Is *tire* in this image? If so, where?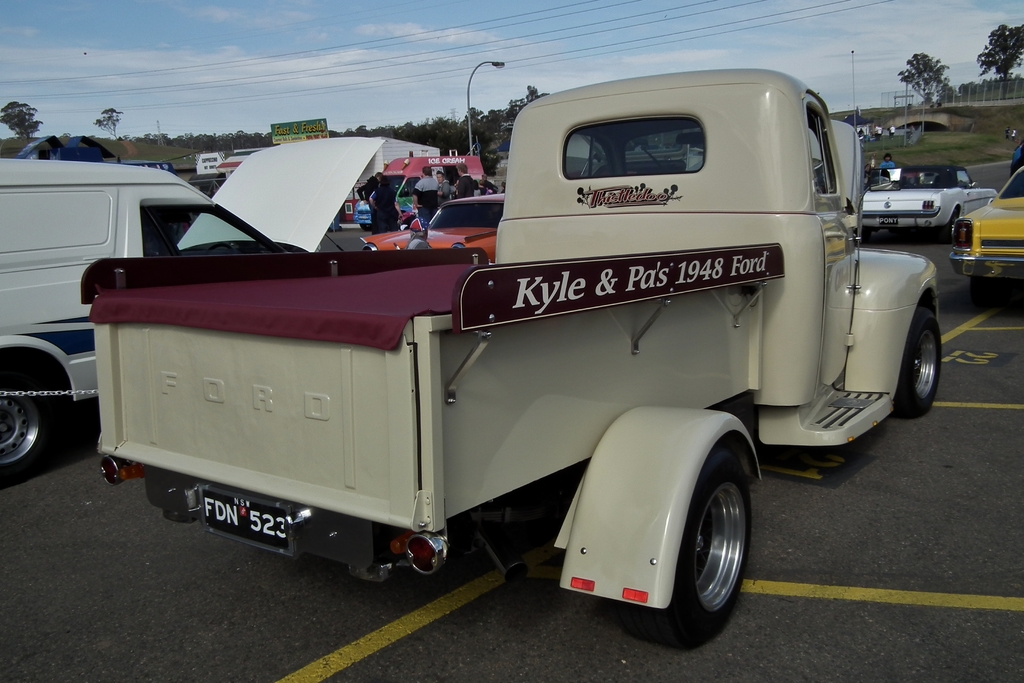
Yes, at box=[899, 302, 942, 418].
